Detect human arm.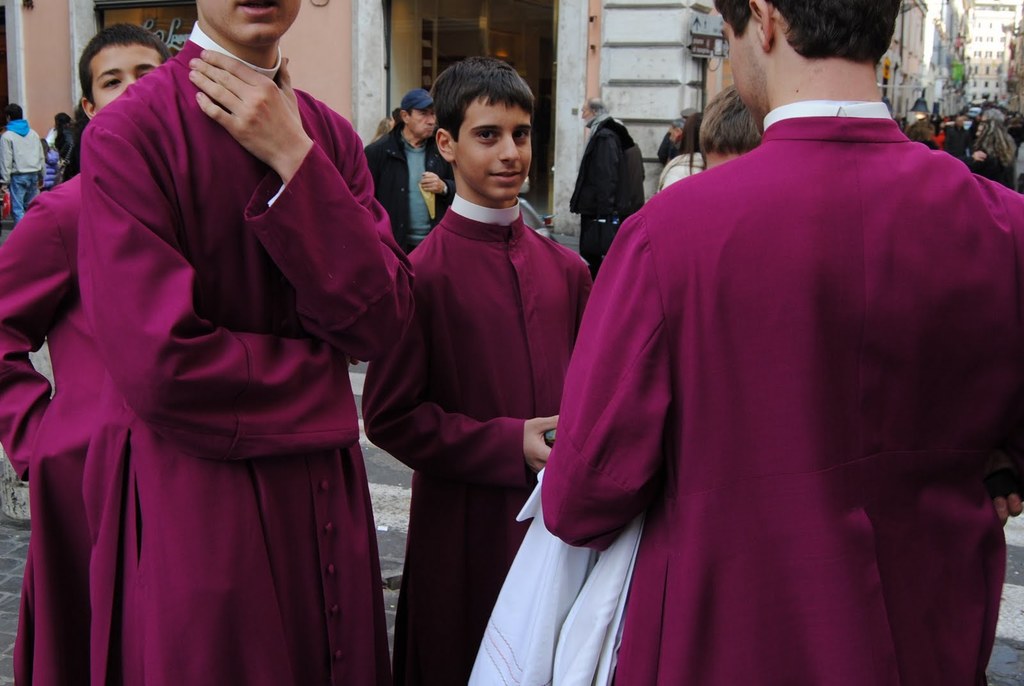
Detected at detection(187, 49, 415, 362).
